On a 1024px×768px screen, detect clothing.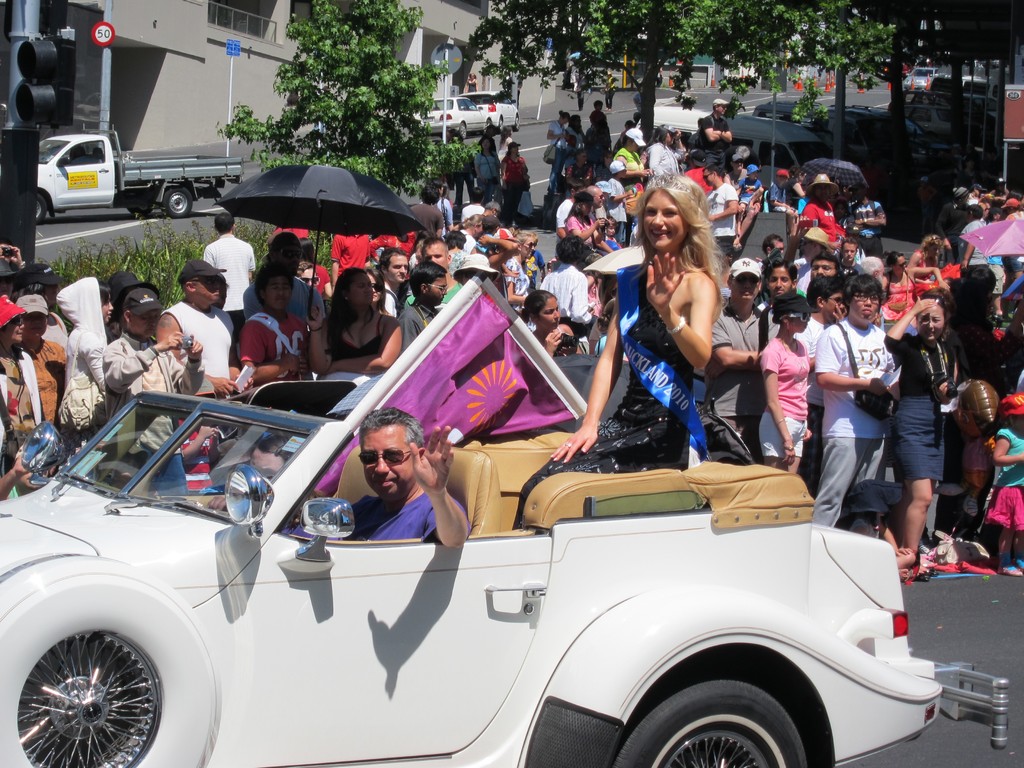
detection(813, 318, 908, 527).
